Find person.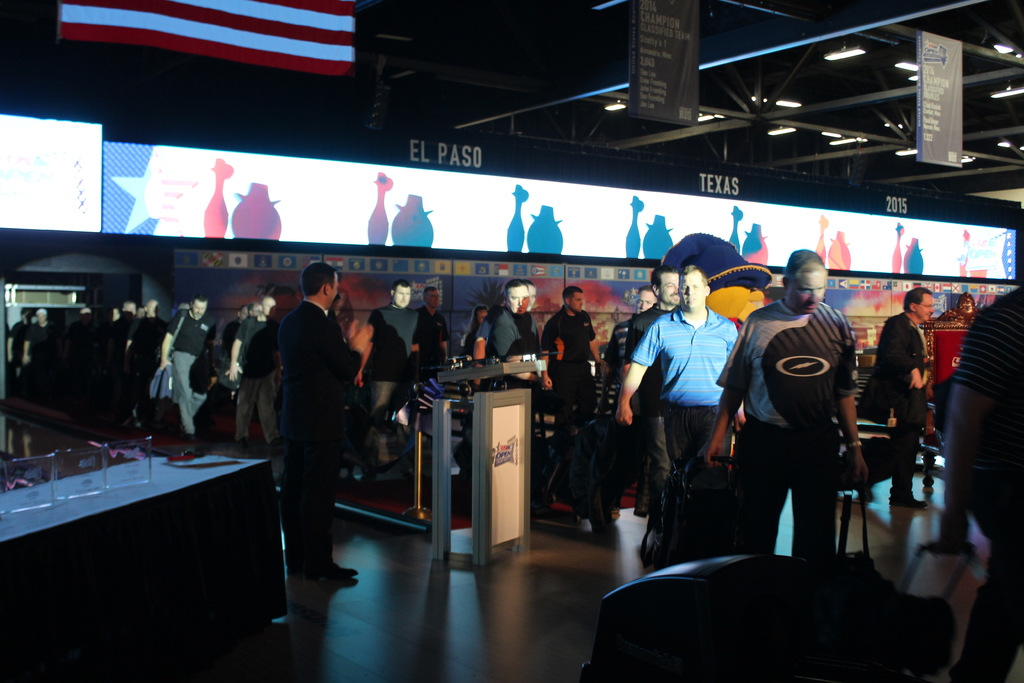
<box>874,283,927,518</box>.
